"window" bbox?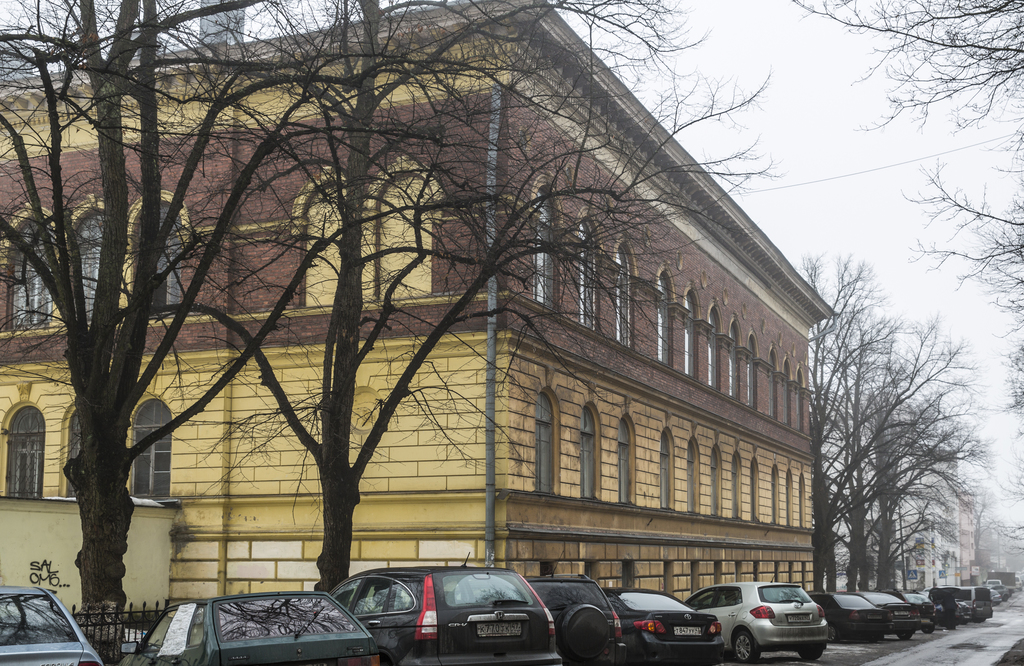
572 204 607 329
